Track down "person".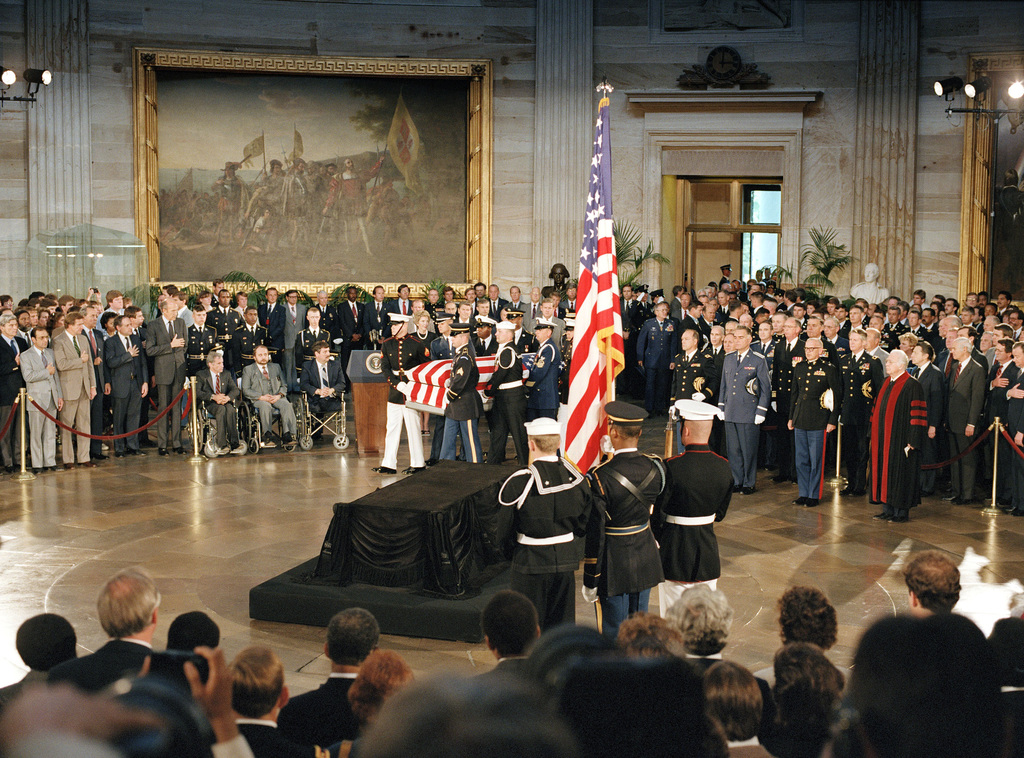
Tracked to pyautogui.locateOnScreen(372, 283, 390, 336).
